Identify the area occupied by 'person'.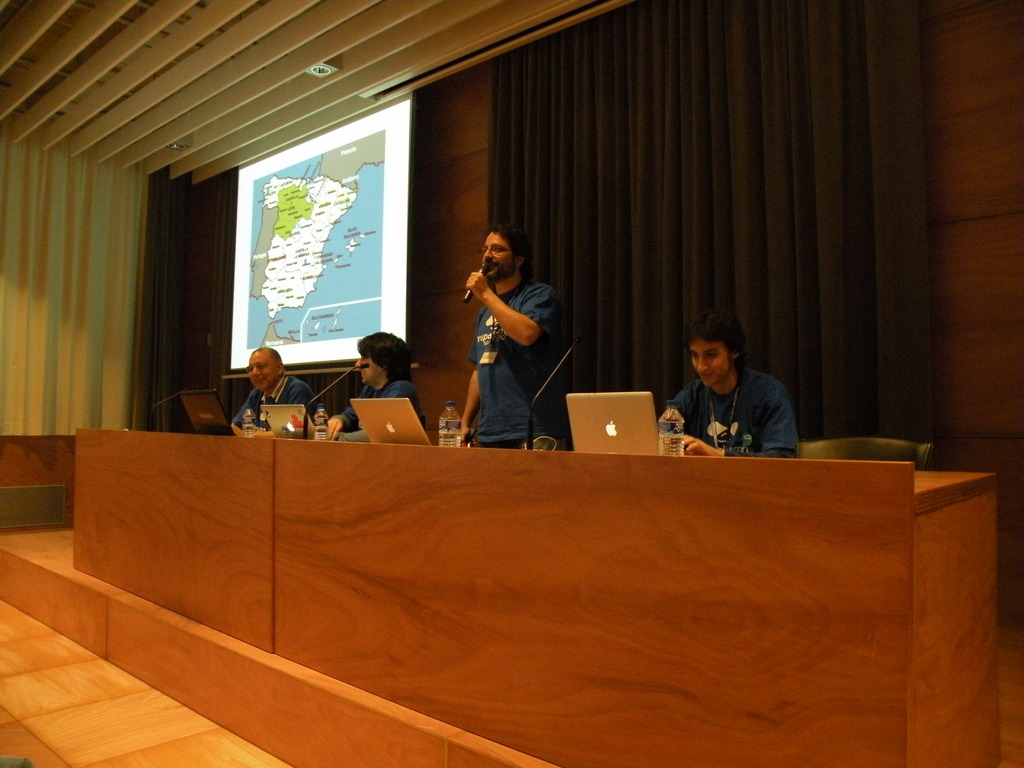
Area: select_region(460, 223, 568, 449).
